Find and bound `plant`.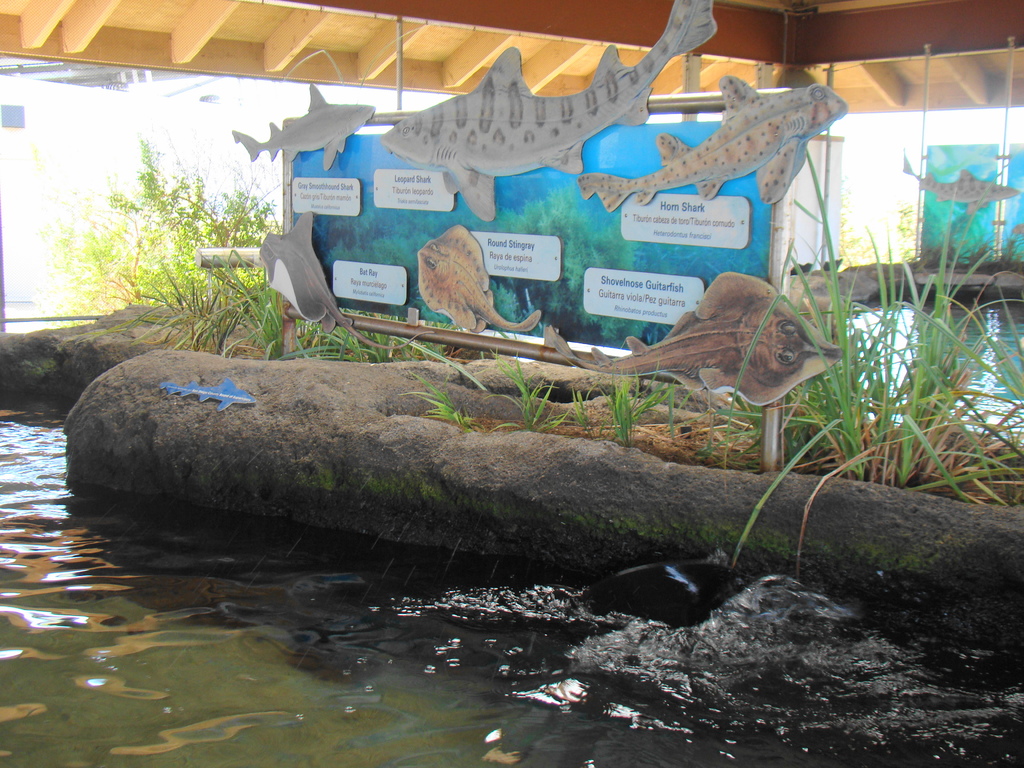
Bound: bbox=(828, 246, 1000, 518).
